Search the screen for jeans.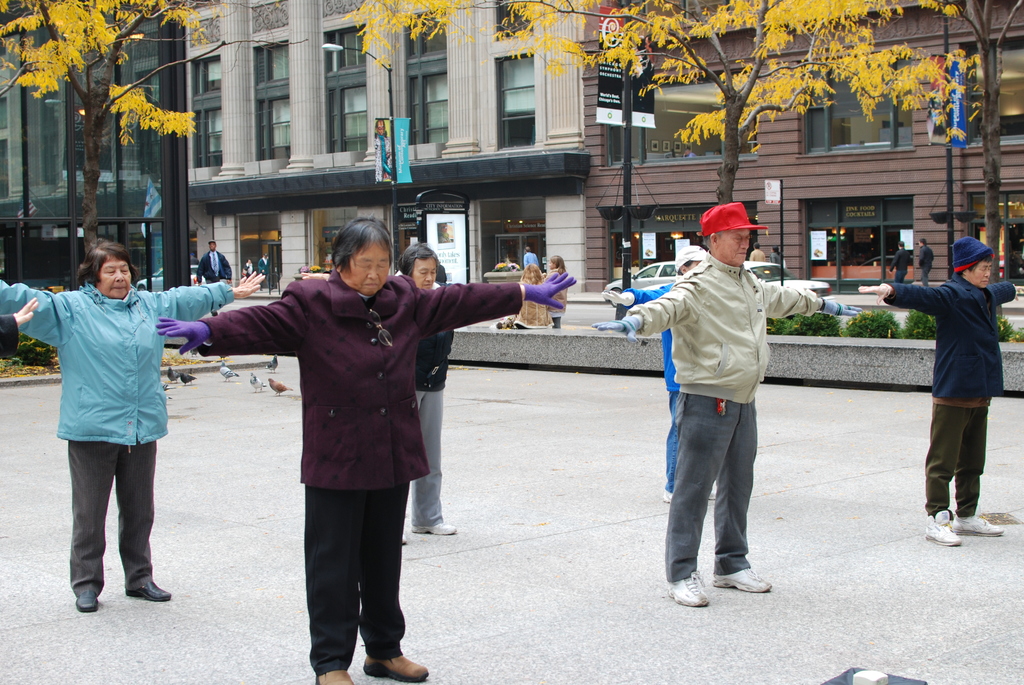
Found at bbox=(660, 383, 684, 486).
